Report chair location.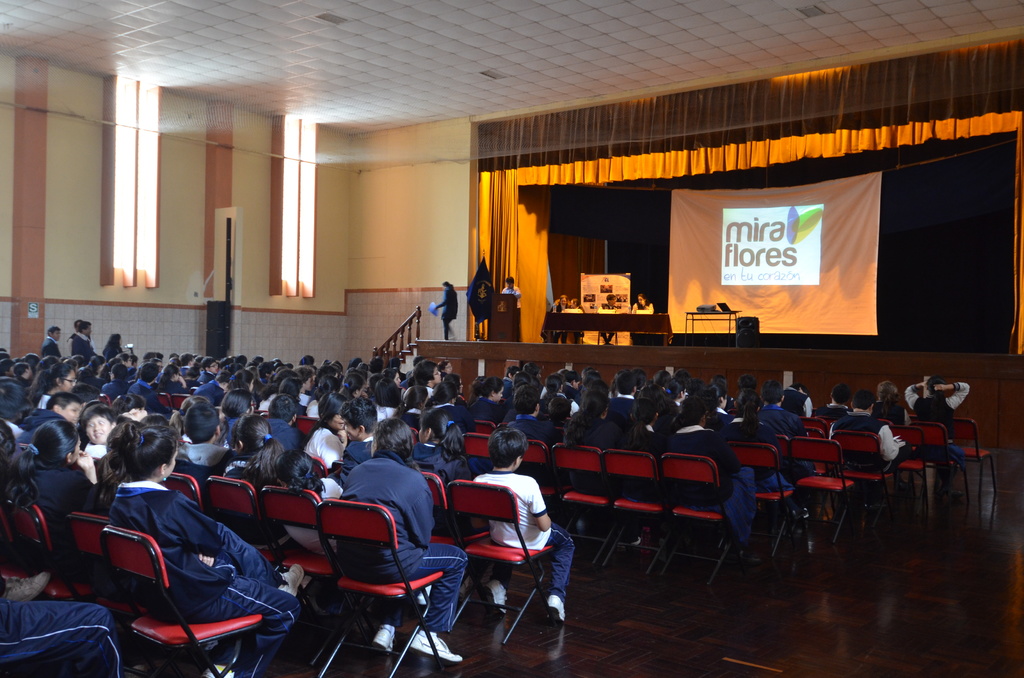
Report: [804, 428, 831, 472].
